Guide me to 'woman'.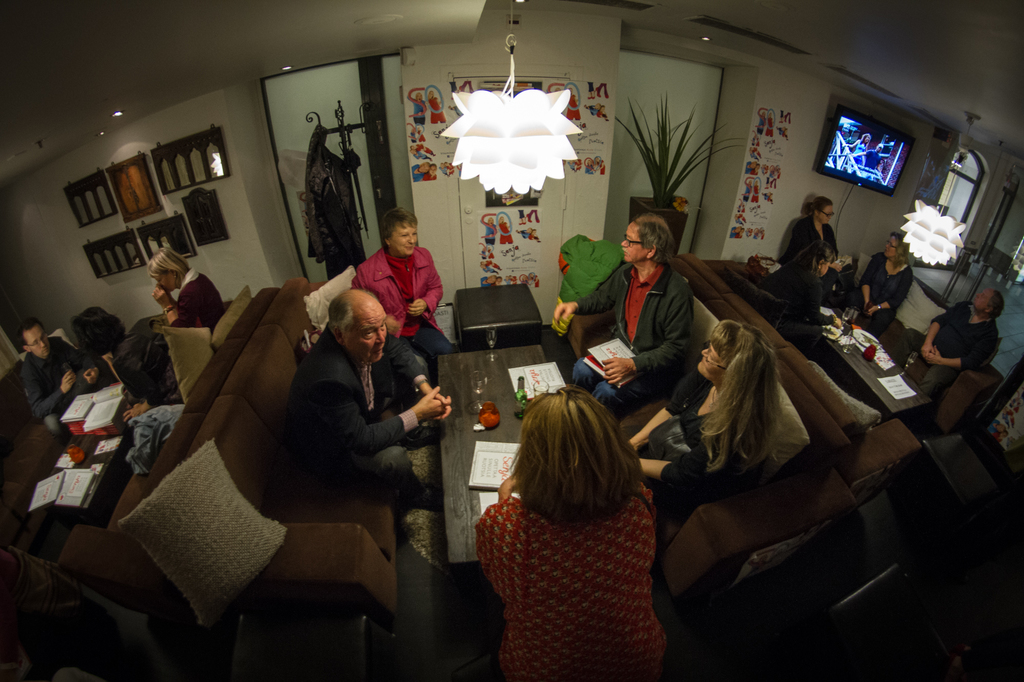
Guidance: [x1=624, y1=314, x2=819, y2=535].
